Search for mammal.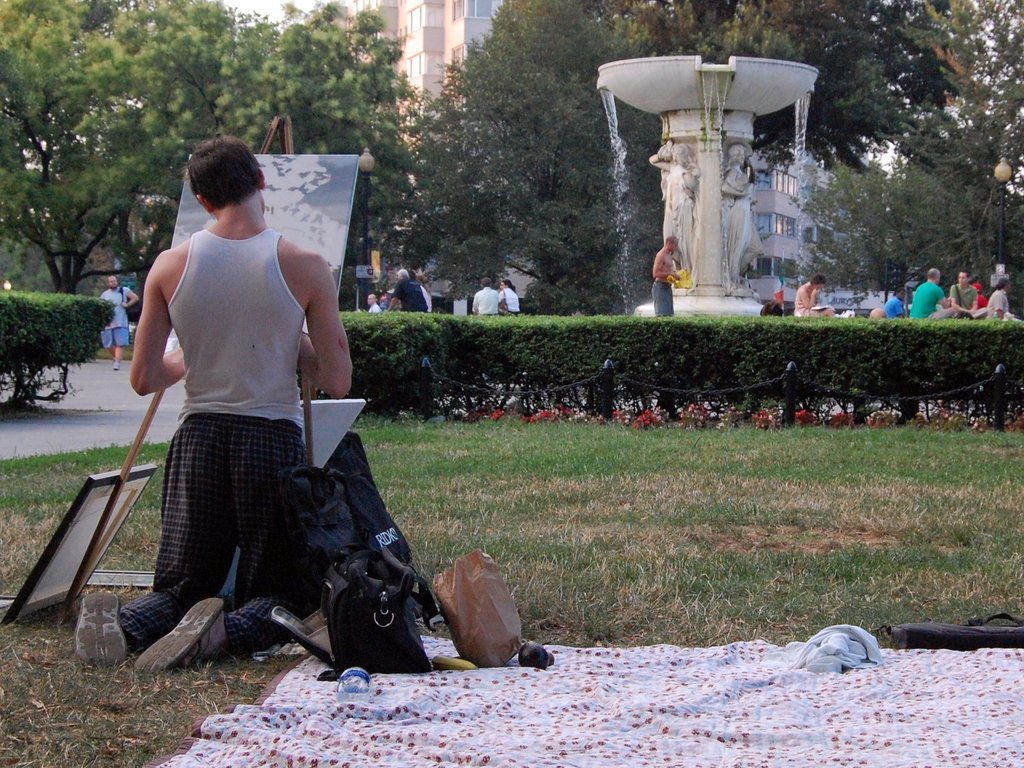
Found at Rect(648, 237, 684, 317).
